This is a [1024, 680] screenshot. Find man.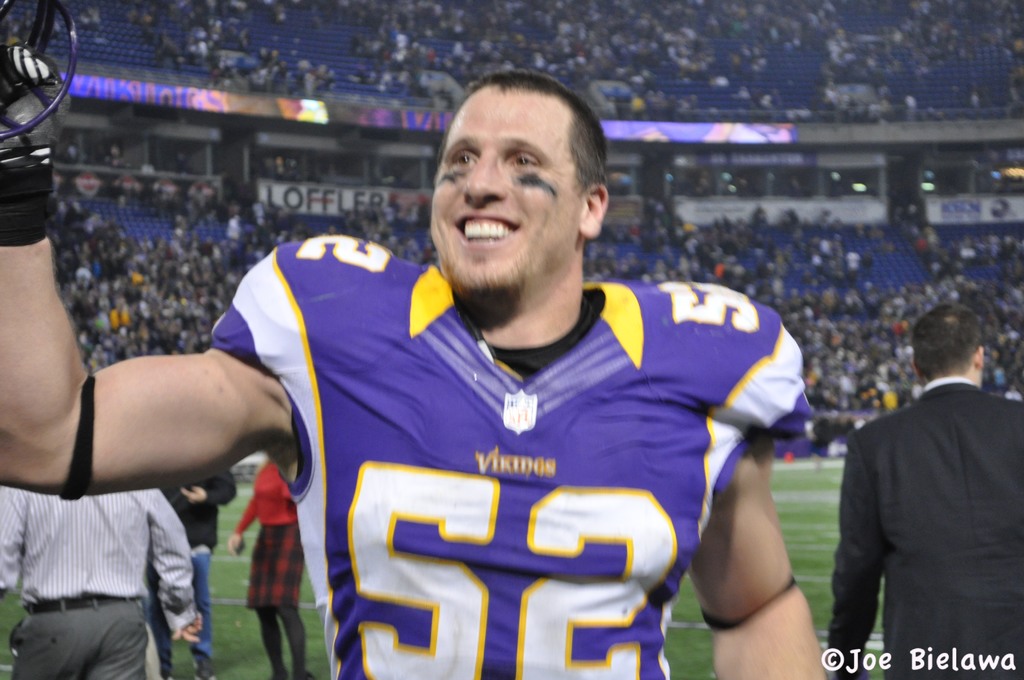
Bounding box: pyautogui.locateOnScreen(0, 485, 200, 679).
